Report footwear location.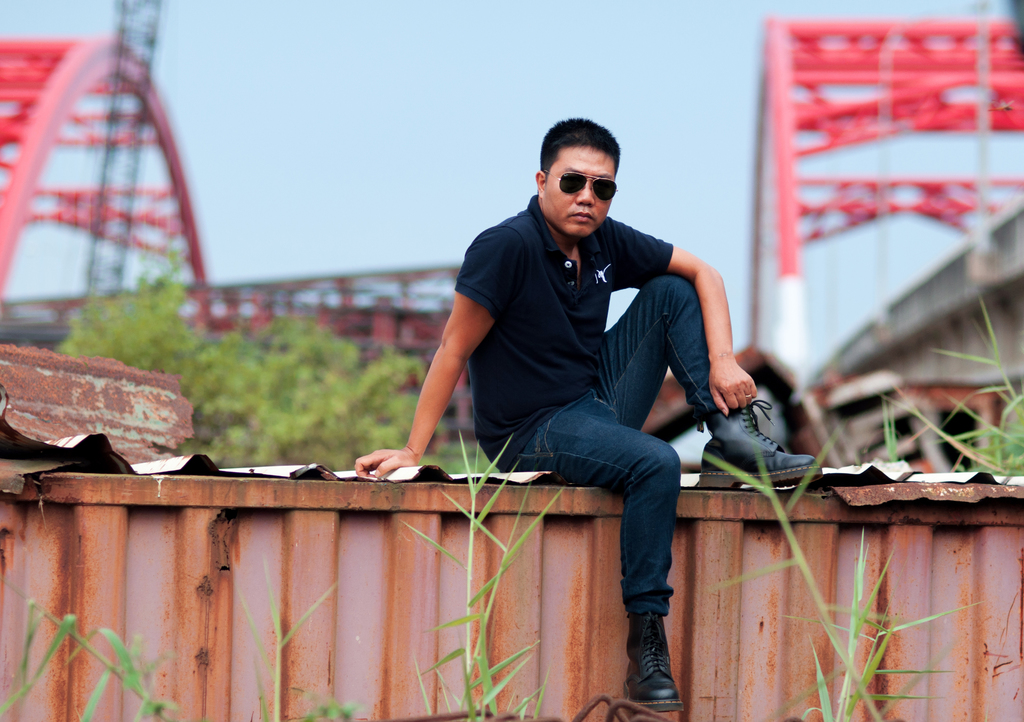
Report: (694,395,824,493).
